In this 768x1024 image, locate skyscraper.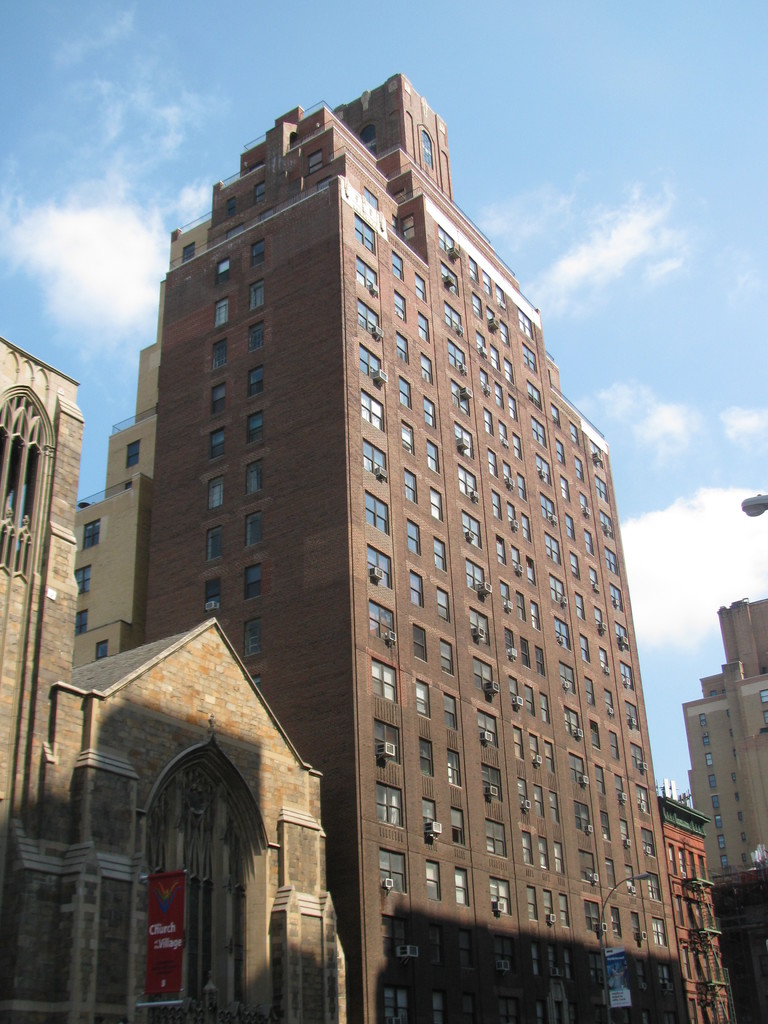
Bounding box: crop(0, 328, 79, 1023).
